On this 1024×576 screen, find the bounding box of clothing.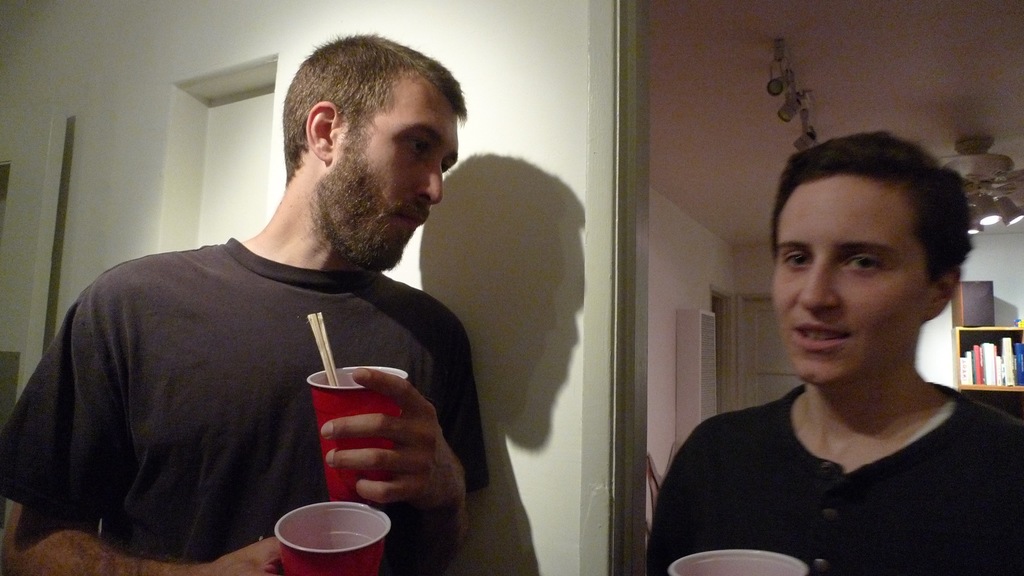
Bounding box: 0, 237, 496, 575.
